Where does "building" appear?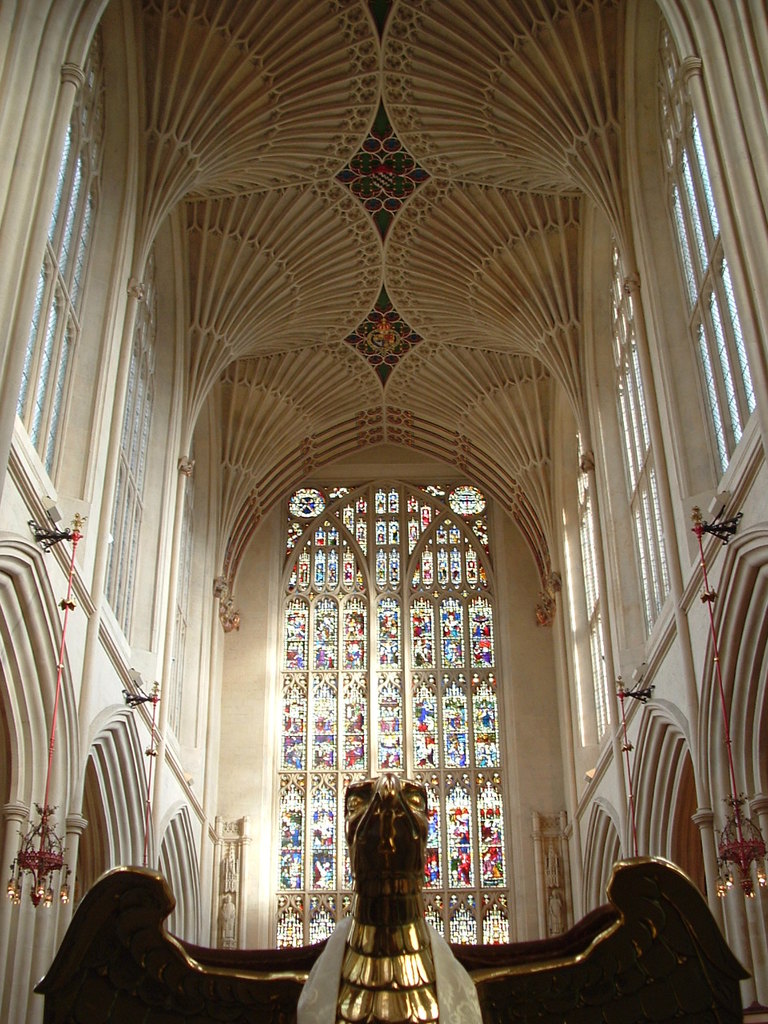
Appears at 0 0 767 1023.
